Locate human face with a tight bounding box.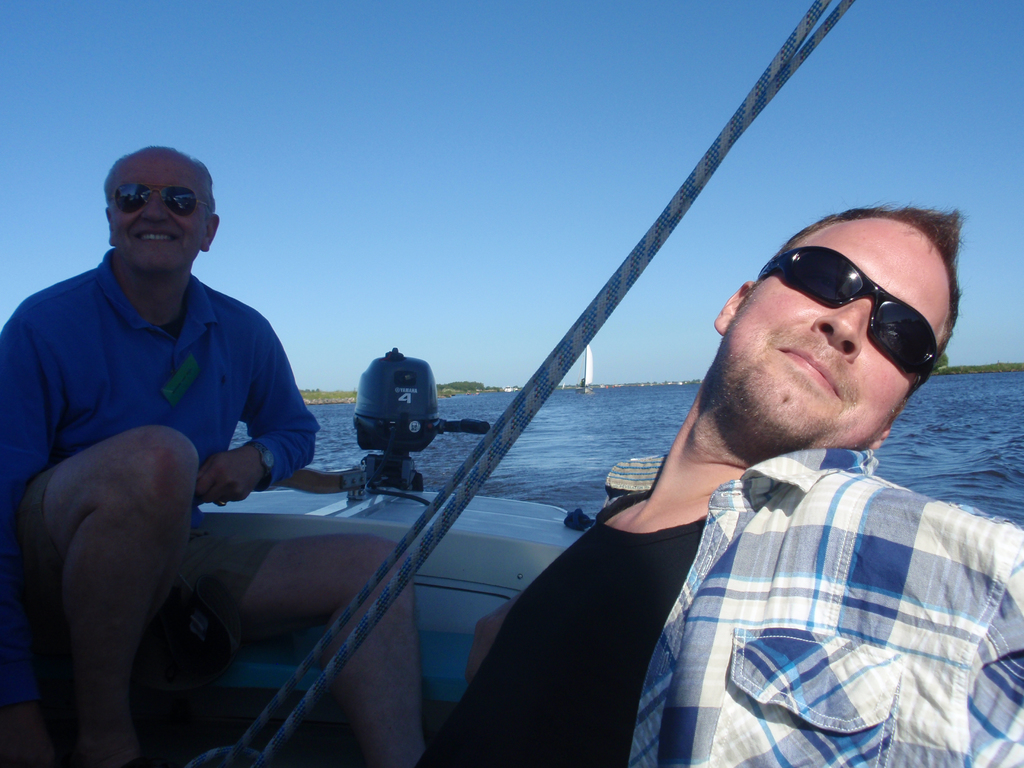
Rect(724, 214, 946, 444).
